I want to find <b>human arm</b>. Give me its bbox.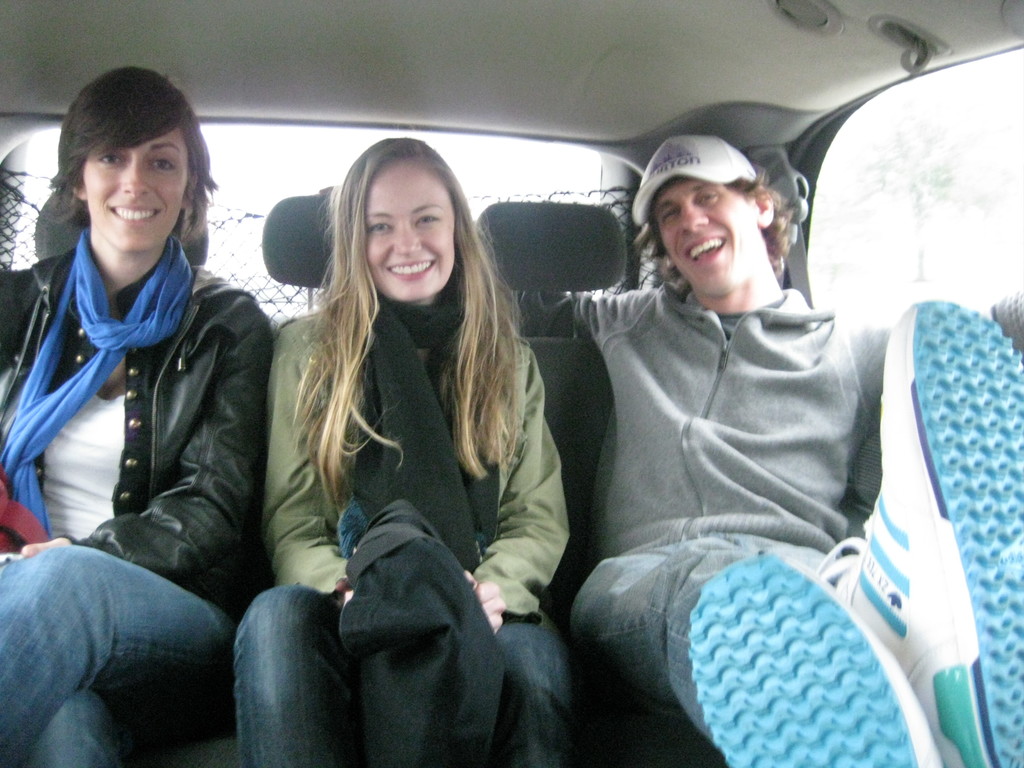
l=840, t=321, r=888, b=523.
